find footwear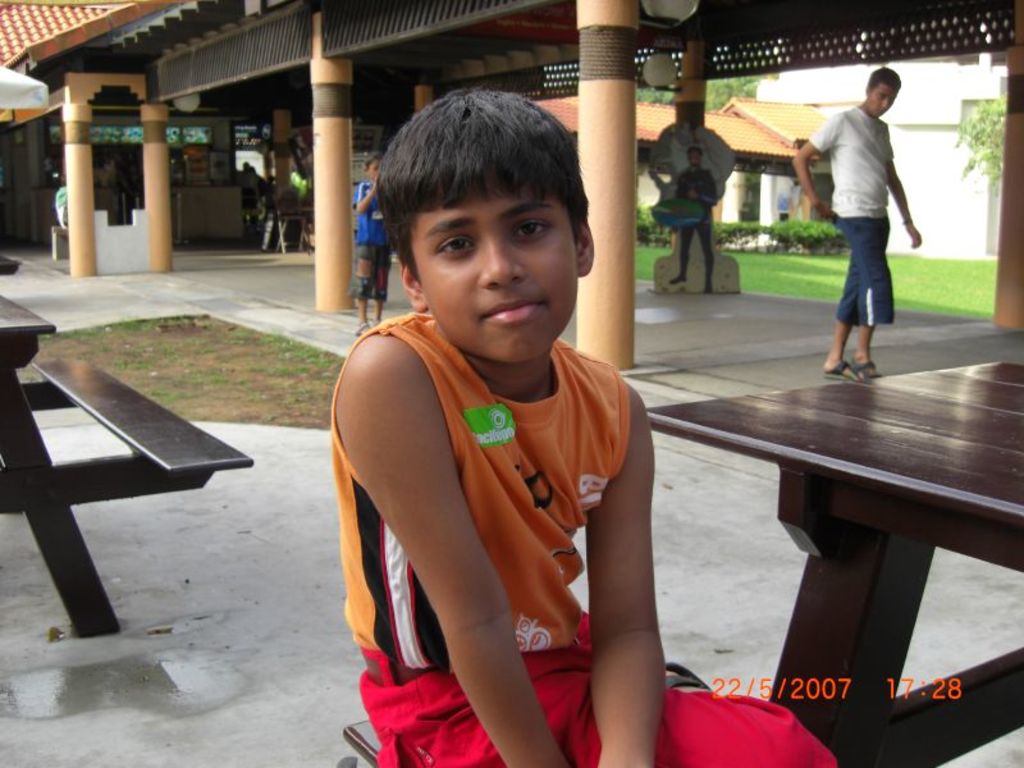
(left=855, top=362, right=878, bottom=380)
